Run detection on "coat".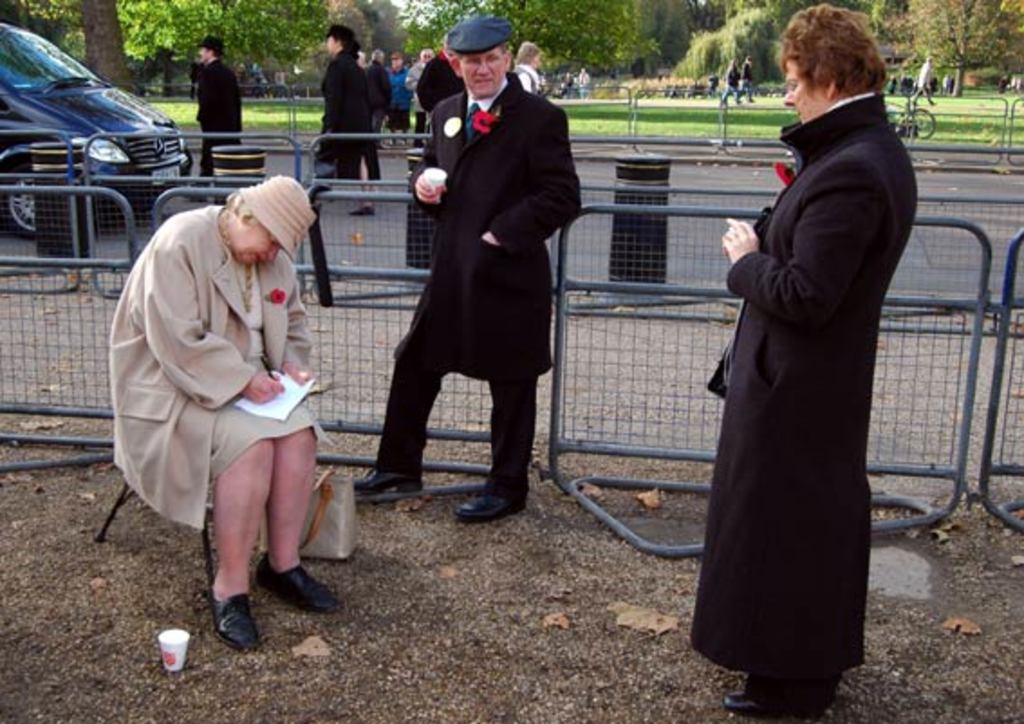
Result: left=316, top=42, right=381, bottom=191.
